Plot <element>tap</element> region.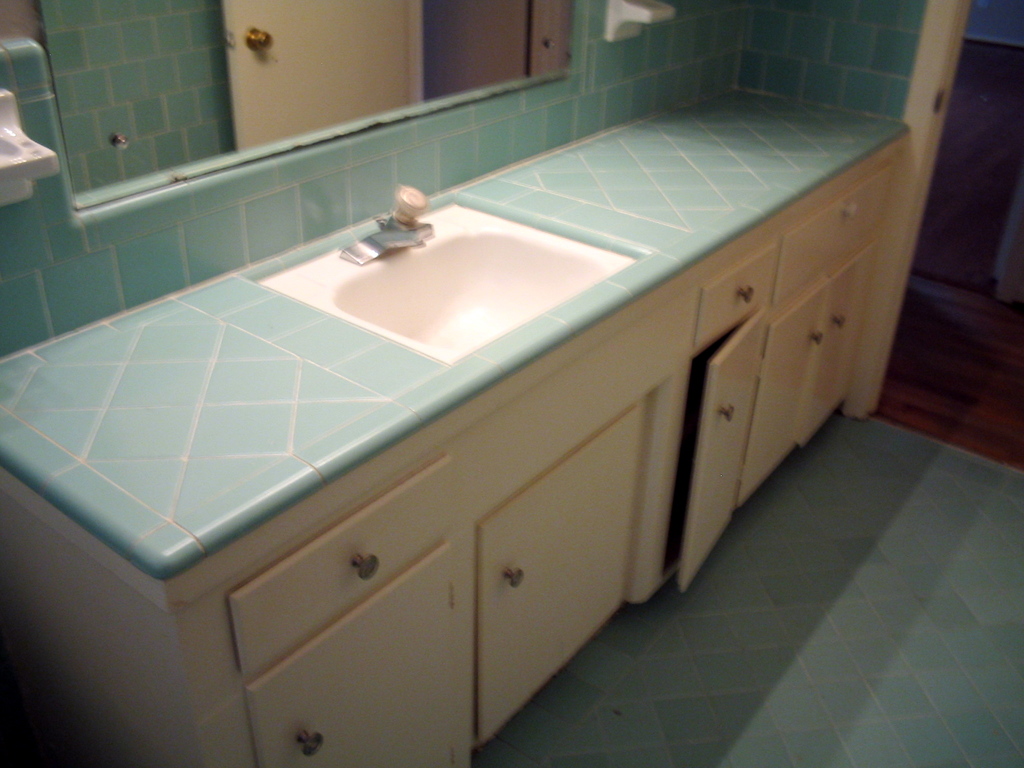
Plotted at rect(305, 162, 475, 284).
